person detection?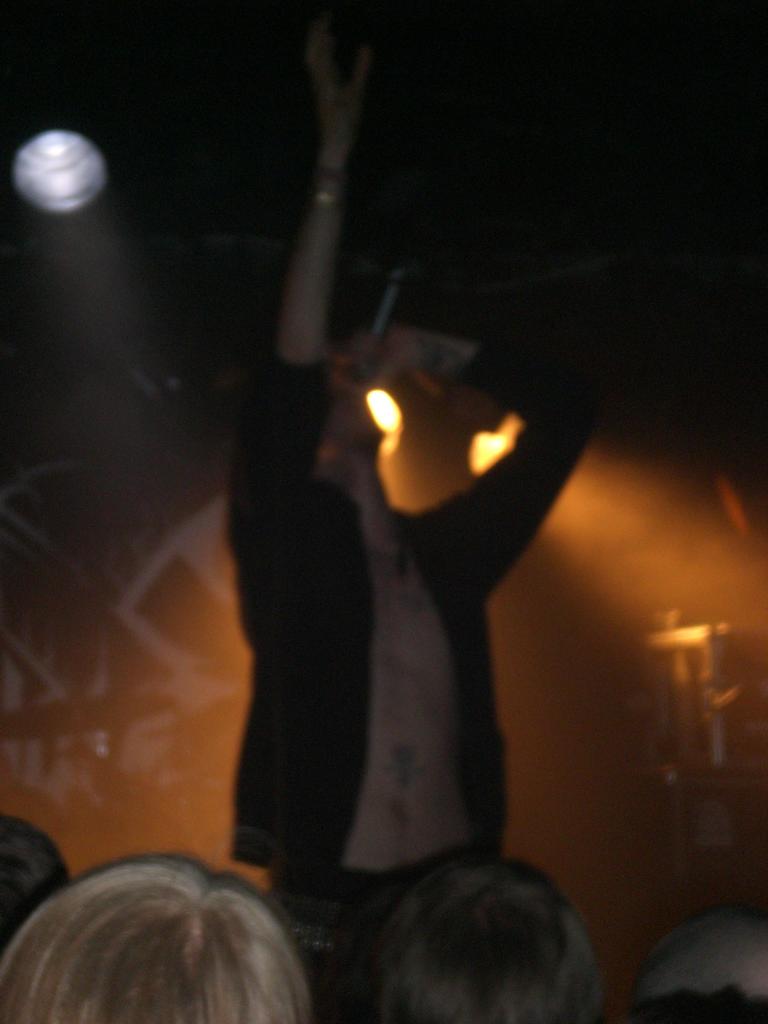
[646, 903, 767, 1023]
